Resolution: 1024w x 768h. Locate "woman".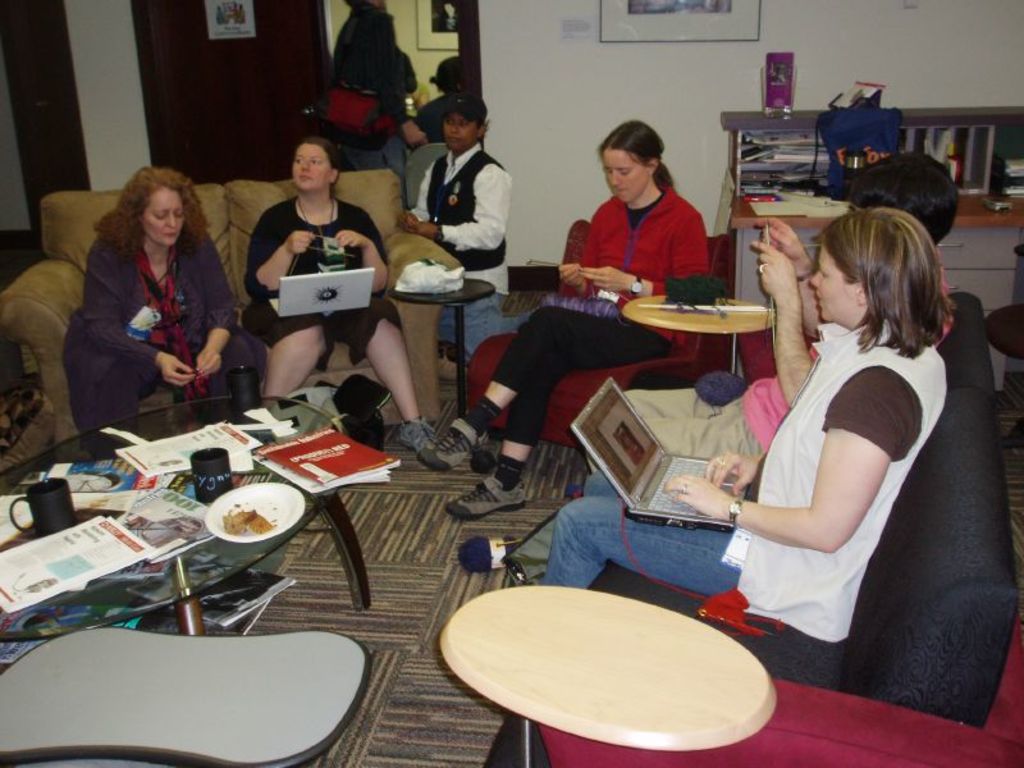
[535,212,965,594].
